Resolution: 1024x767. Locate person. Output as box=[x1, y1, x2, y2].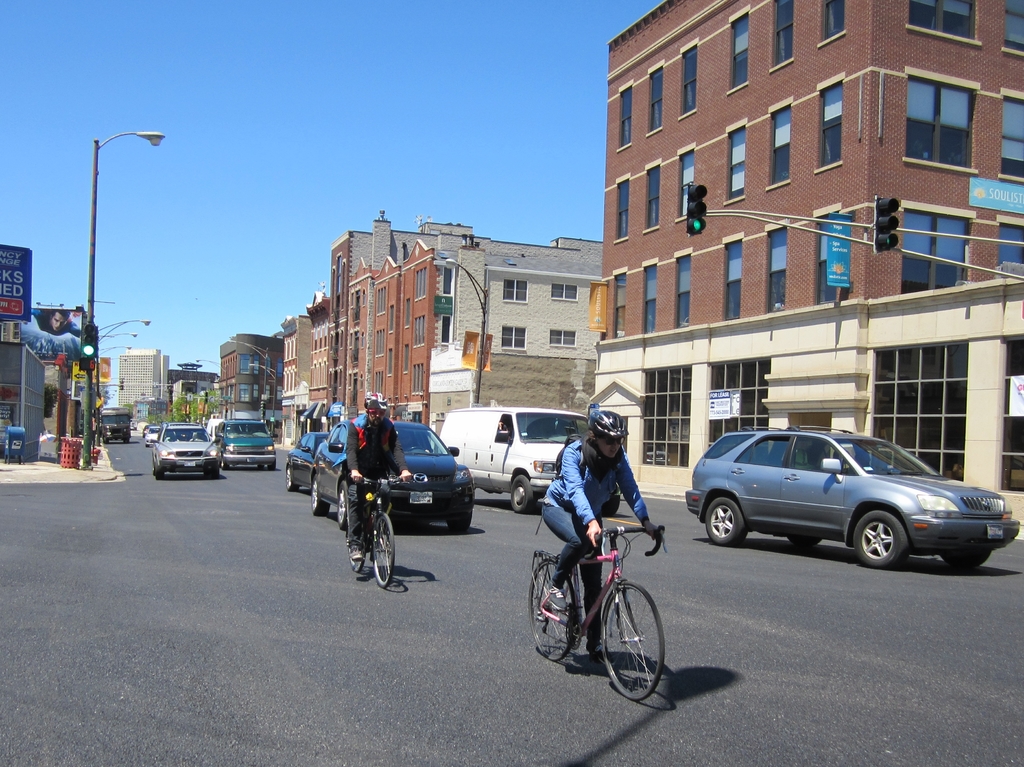
box=[544, 409, 666, 663].
